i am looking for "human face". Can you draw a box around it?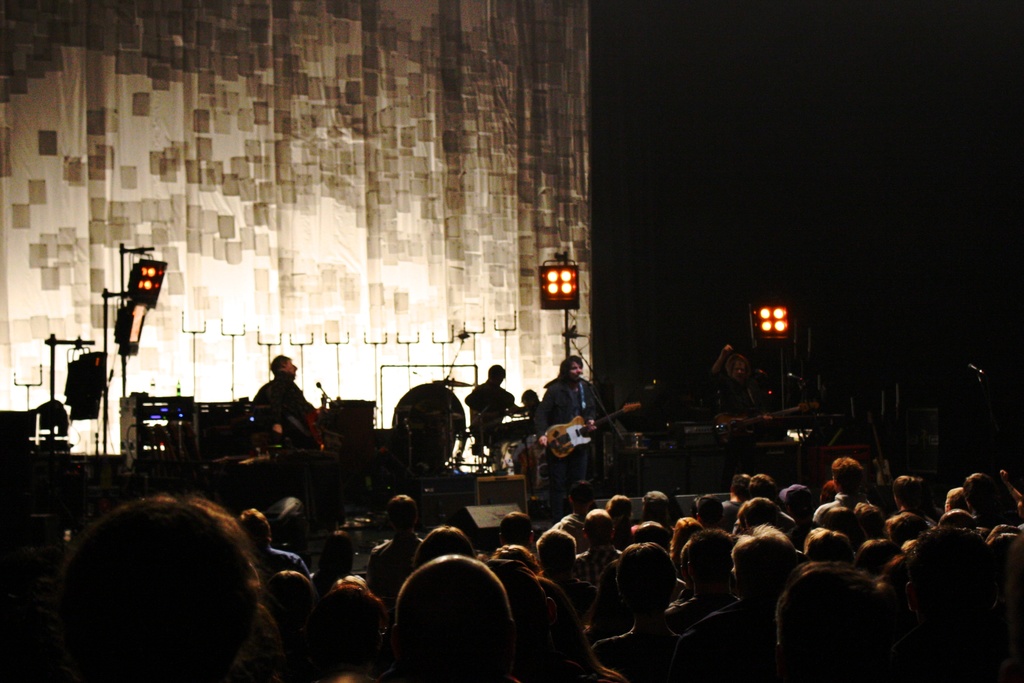
Sure, the bounding box is 570,360,582,377.
